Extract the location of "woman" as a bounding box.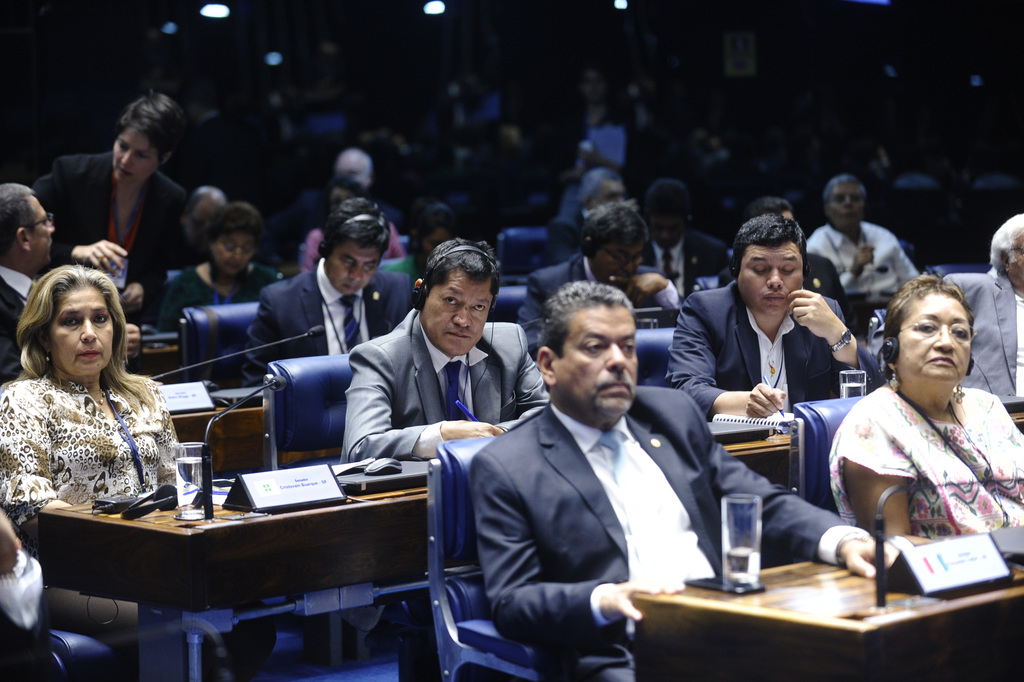
Rect(159, 202, 278, 329).
